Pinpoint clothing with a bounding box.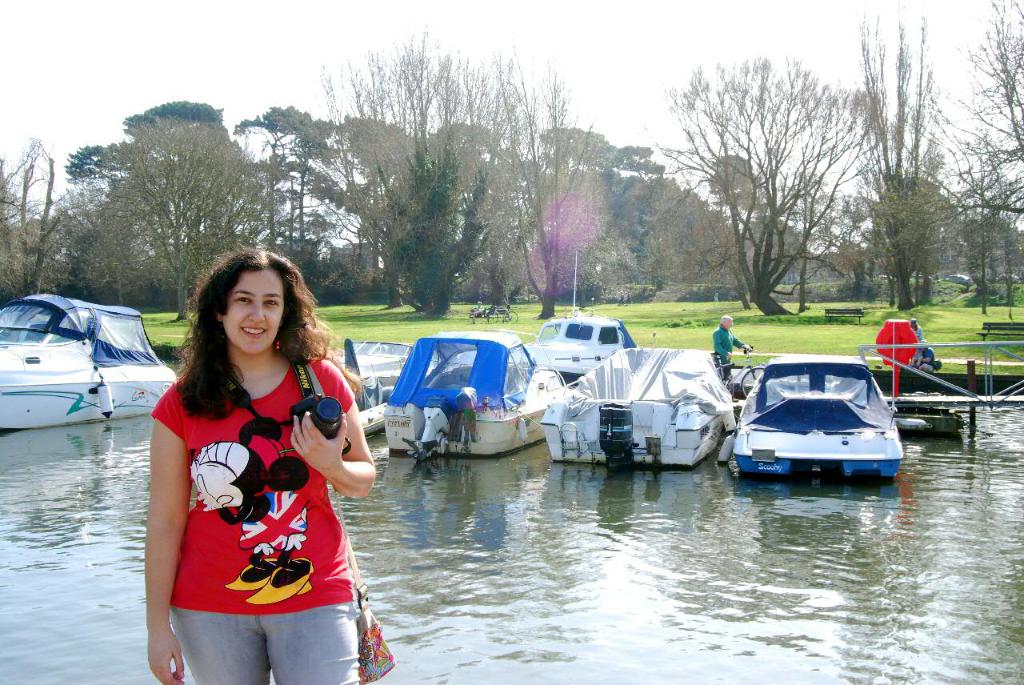
detection(712, 320, 726, 390).
